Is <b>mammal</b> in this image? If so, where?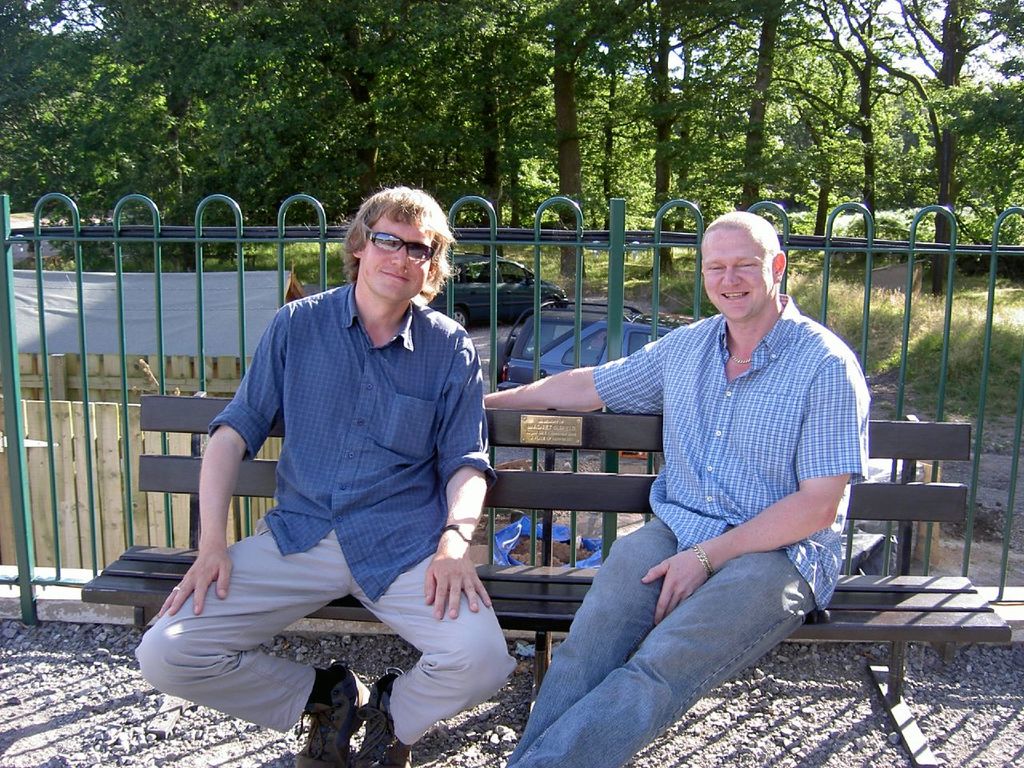
Yes, at l=126, t=199, r=507, b=698.
